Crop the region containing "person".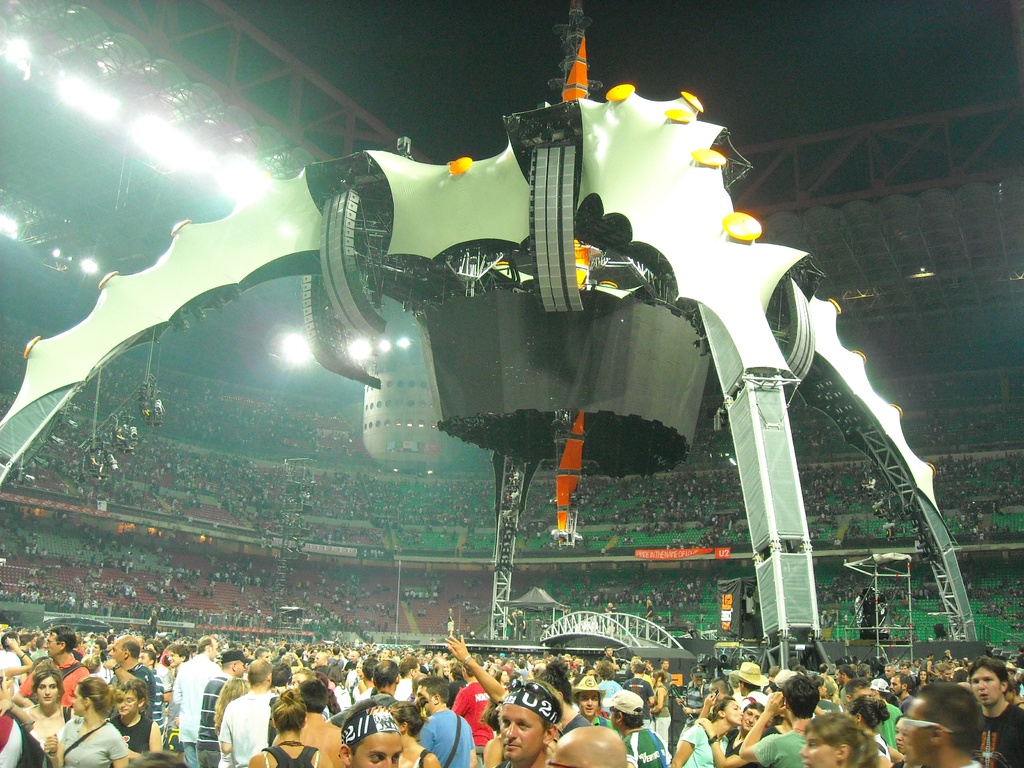
Crop region: {"left": 413, "top": 676, "right": 477, "bottom": 767}.
